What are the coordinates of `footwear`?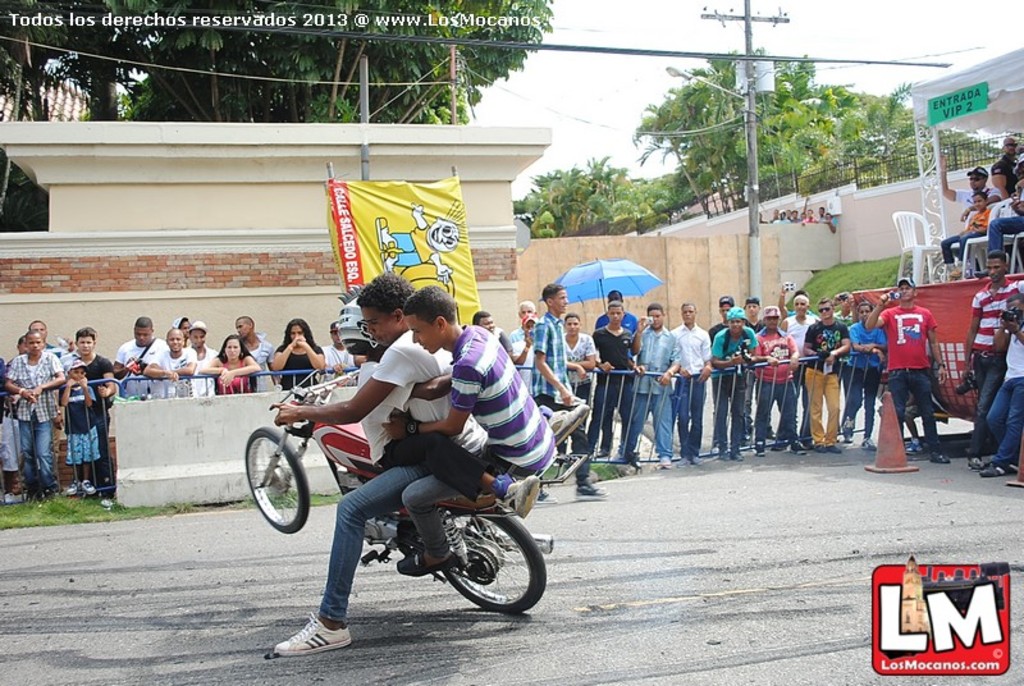
x1=266, y1=587, x2=346, y2=668.
